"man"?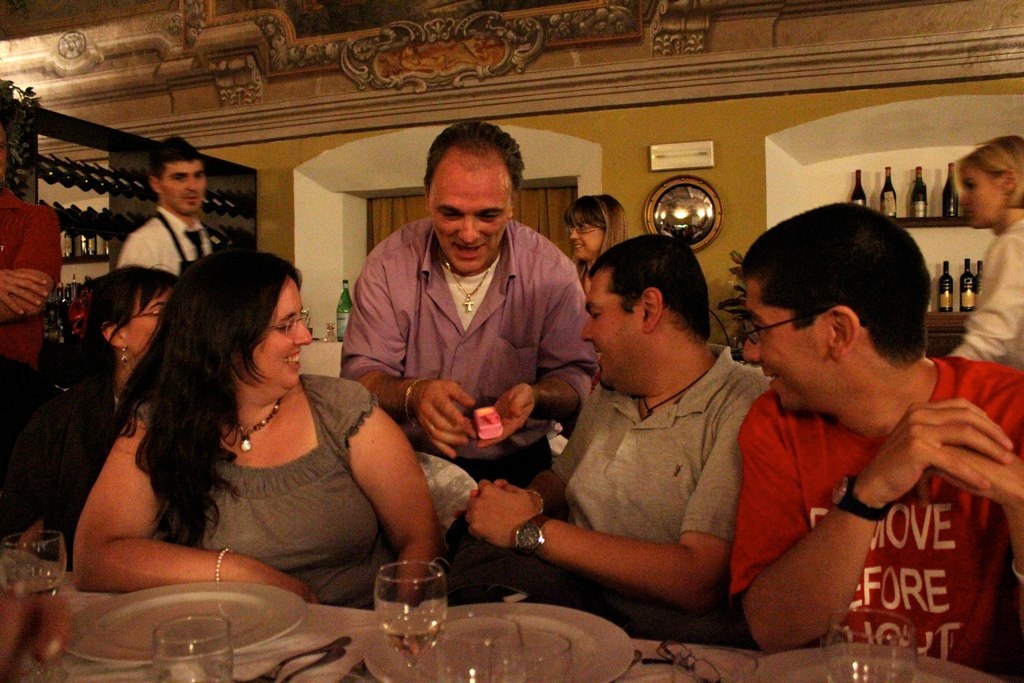
locate(684, 197, 1015, 671)
